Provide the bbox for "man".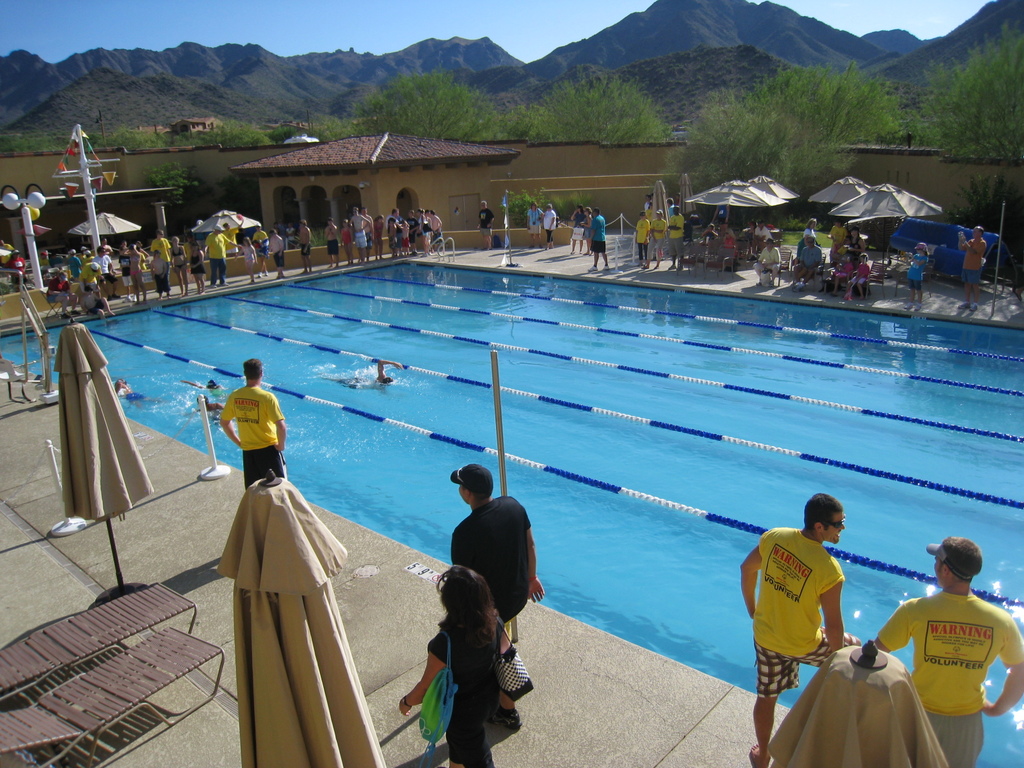
locate(82, 285, 115, 321).
